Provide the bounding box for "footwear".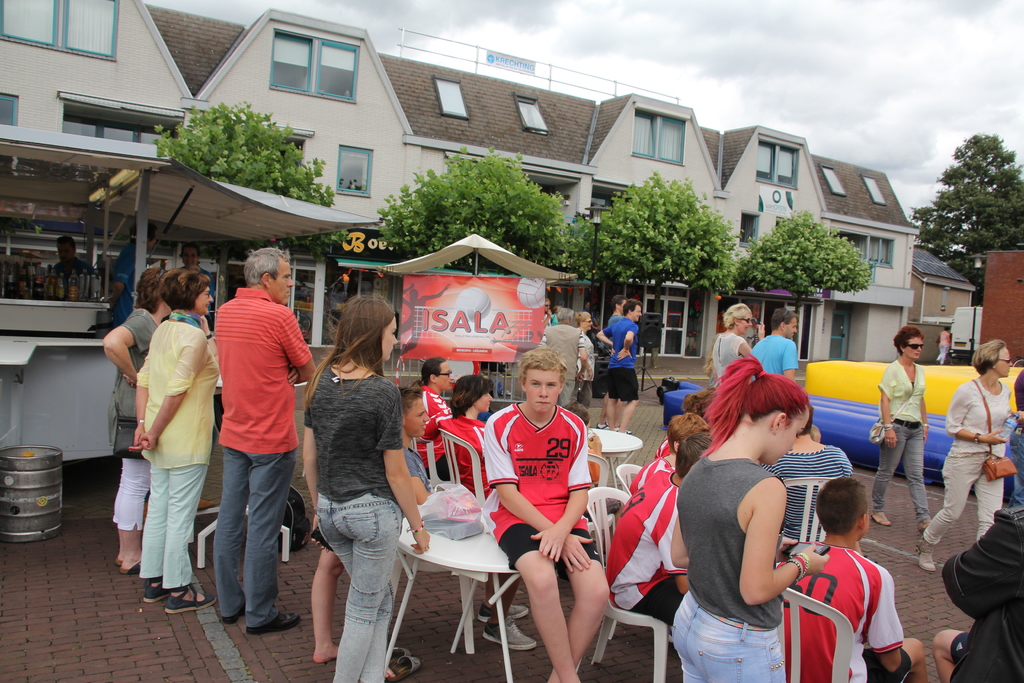
{"x1": 386, "y1": 655, "x2": 419, "y2": 682}.
